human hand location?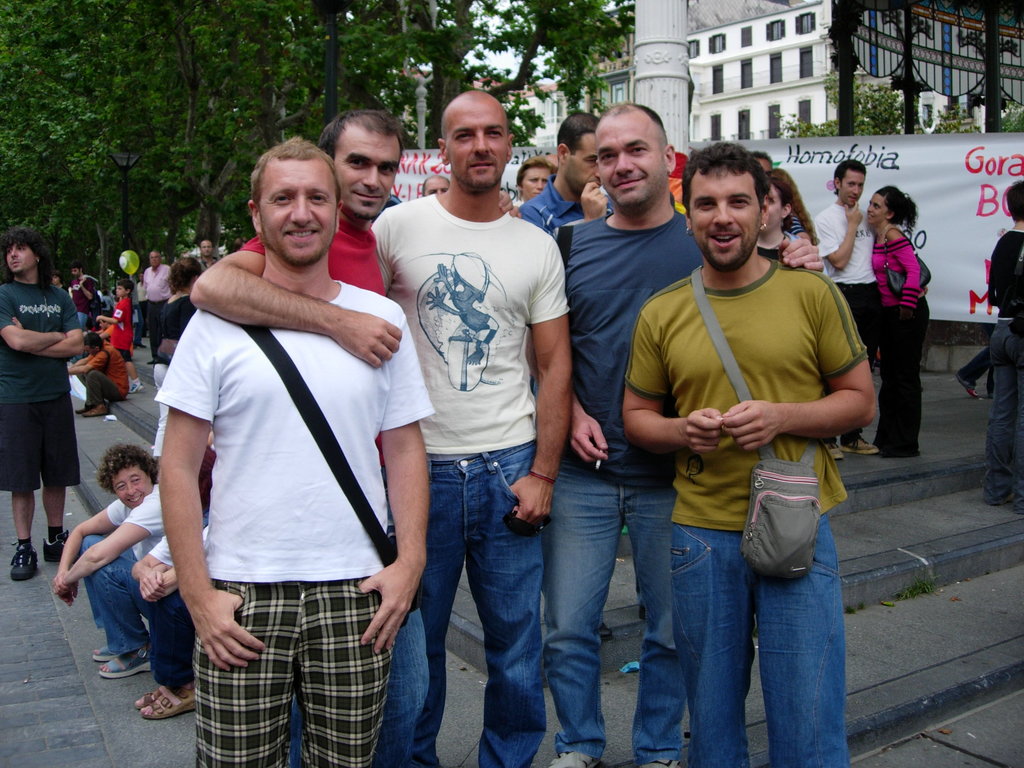
{"left": 138, "top": 568, "right": 173, "bottom": 605}
